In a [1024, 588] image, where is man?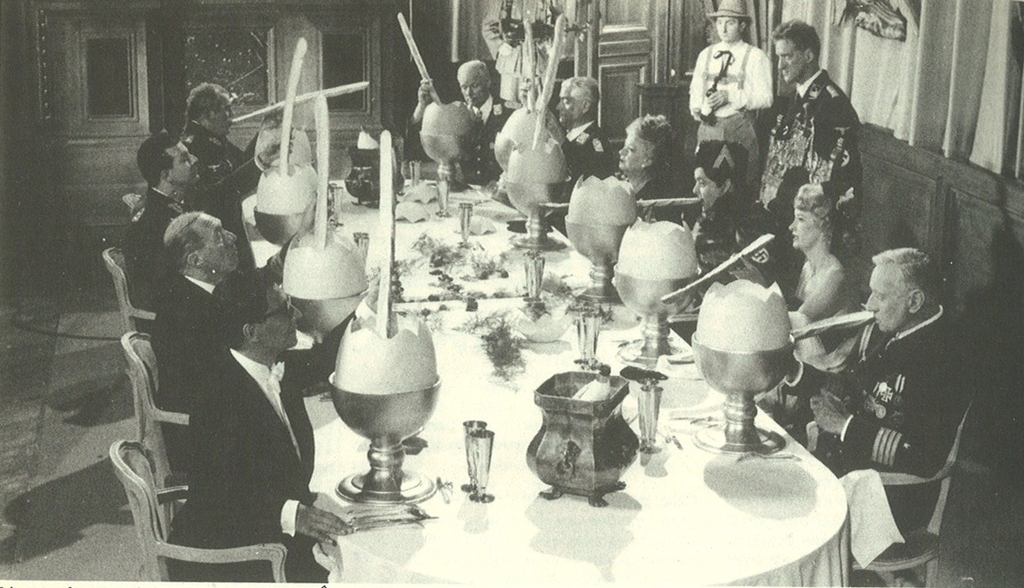
<box>403,58,525,230</box>.
